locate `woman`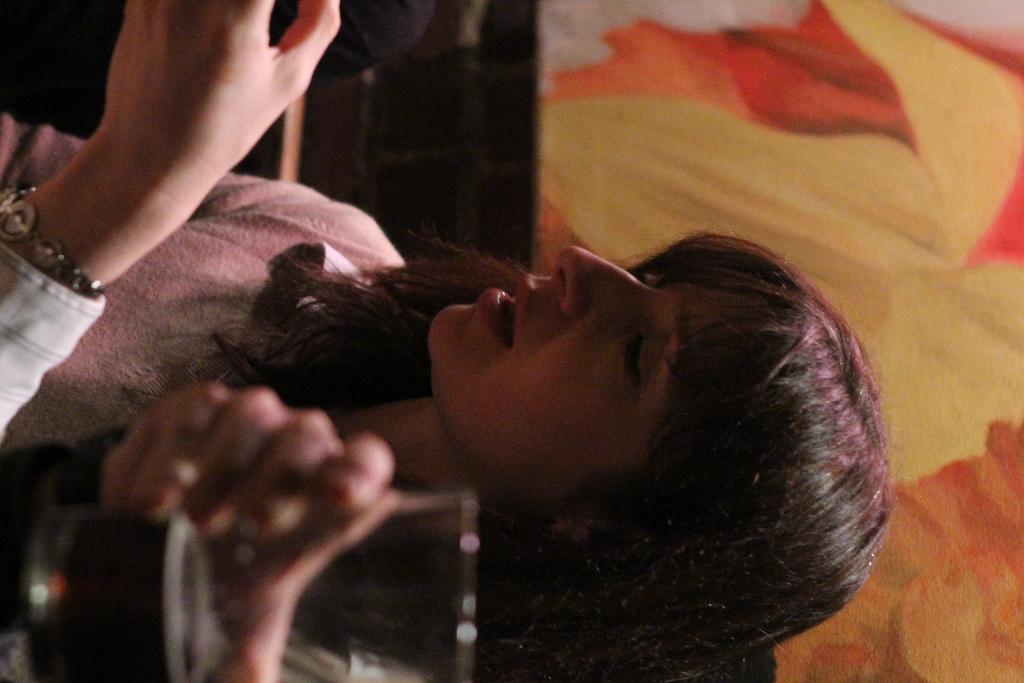
[131, 86, 863, 664]
